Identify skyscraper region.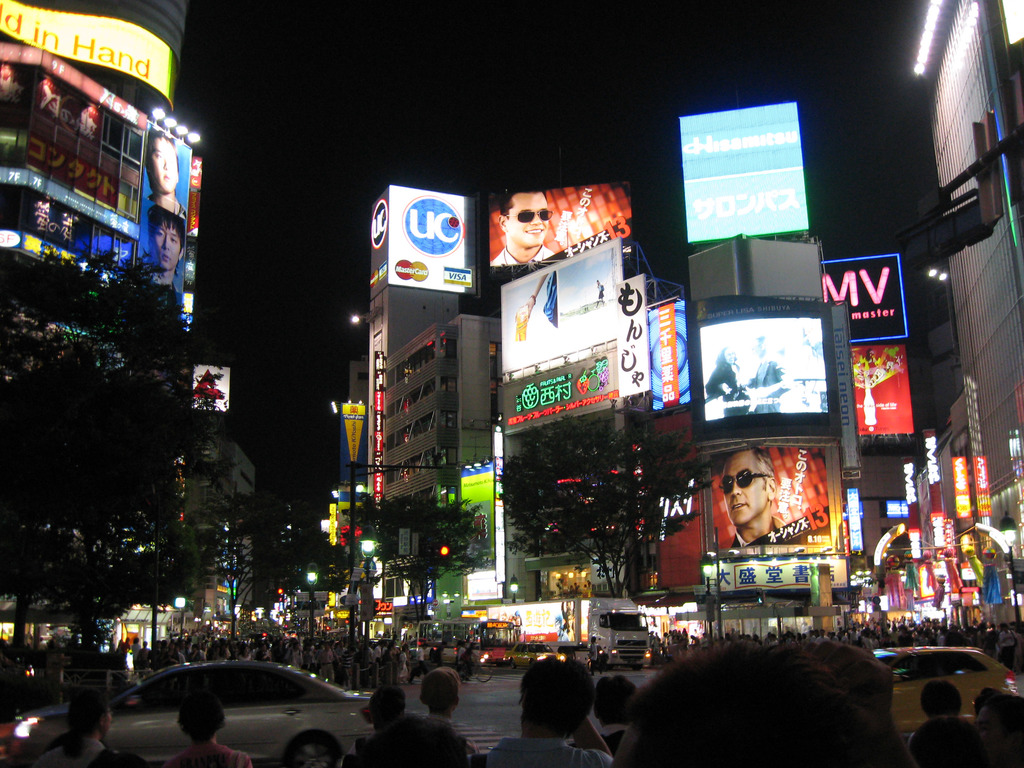
Region: <region>490, 344, 650, 607</region>.
